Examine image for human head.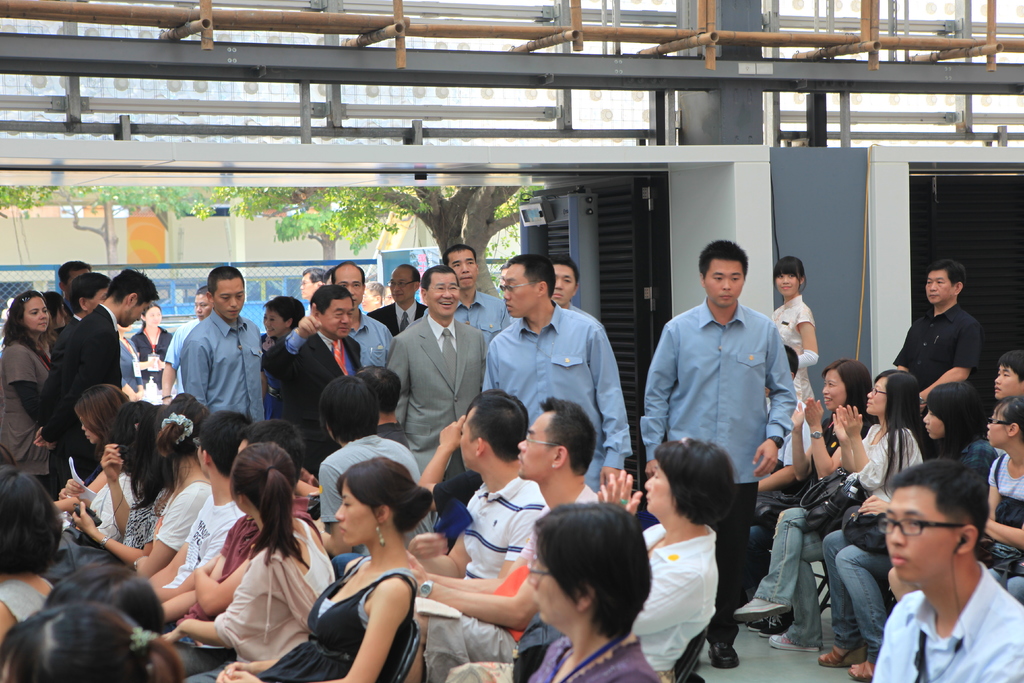
Examination result: bbox(388, 261, 422, 304).
